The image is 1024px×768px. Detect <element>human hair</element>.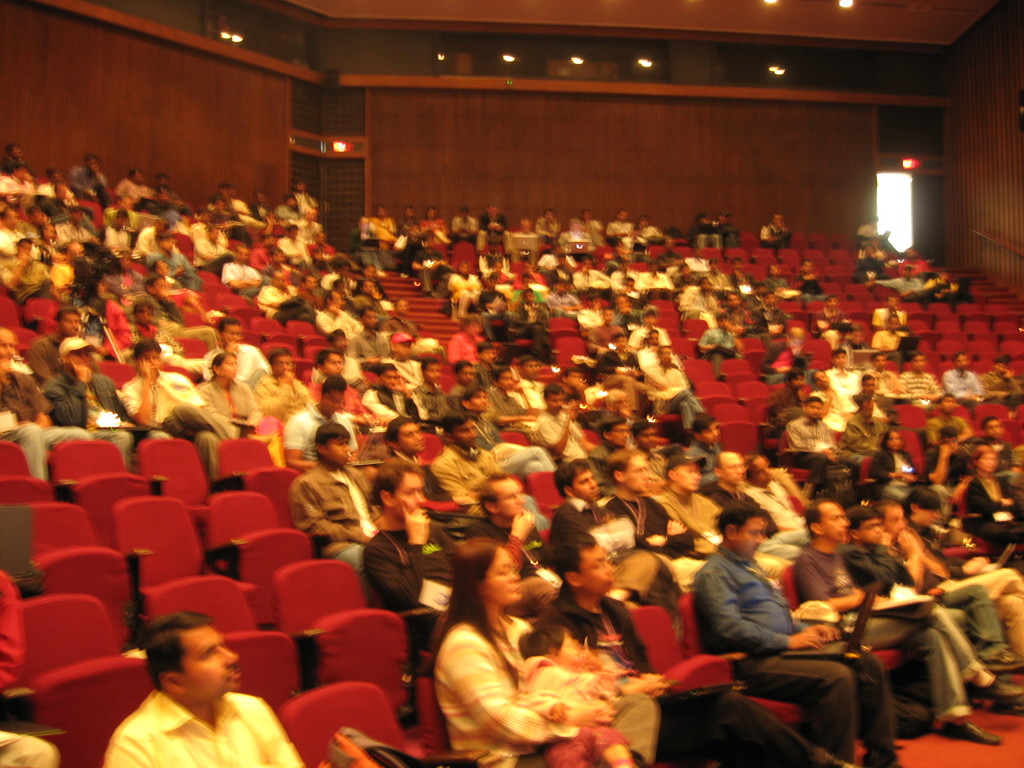
Detection: 863,376,872,378.
